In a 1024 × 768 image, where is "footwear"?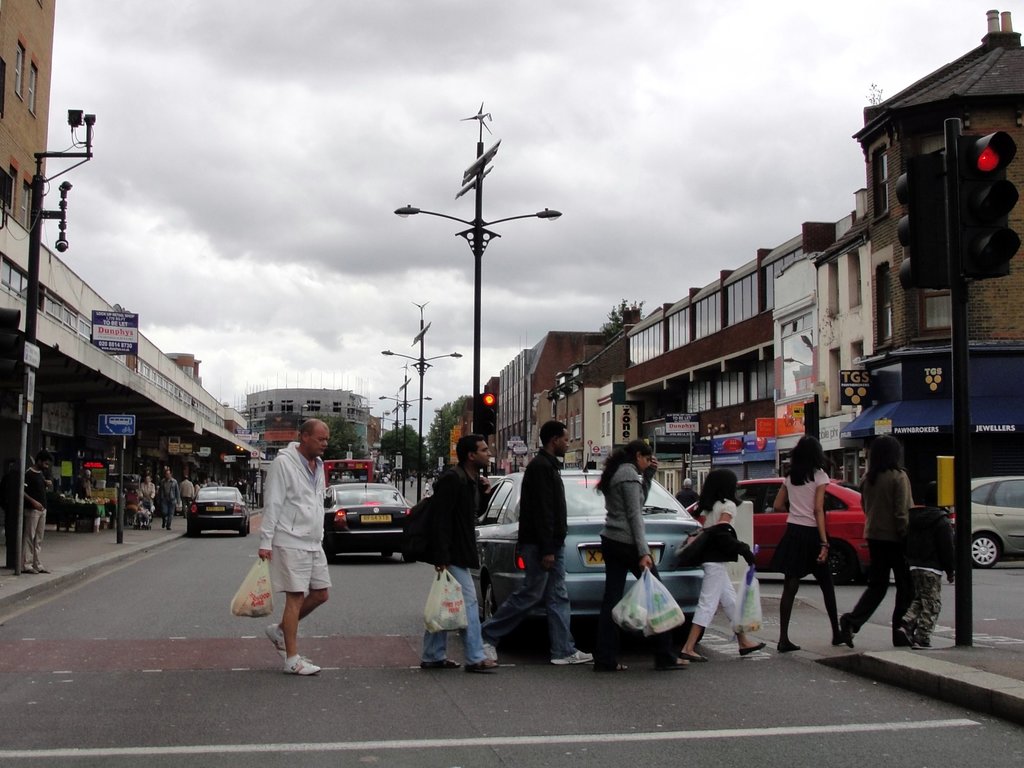
159,522,165,526.
